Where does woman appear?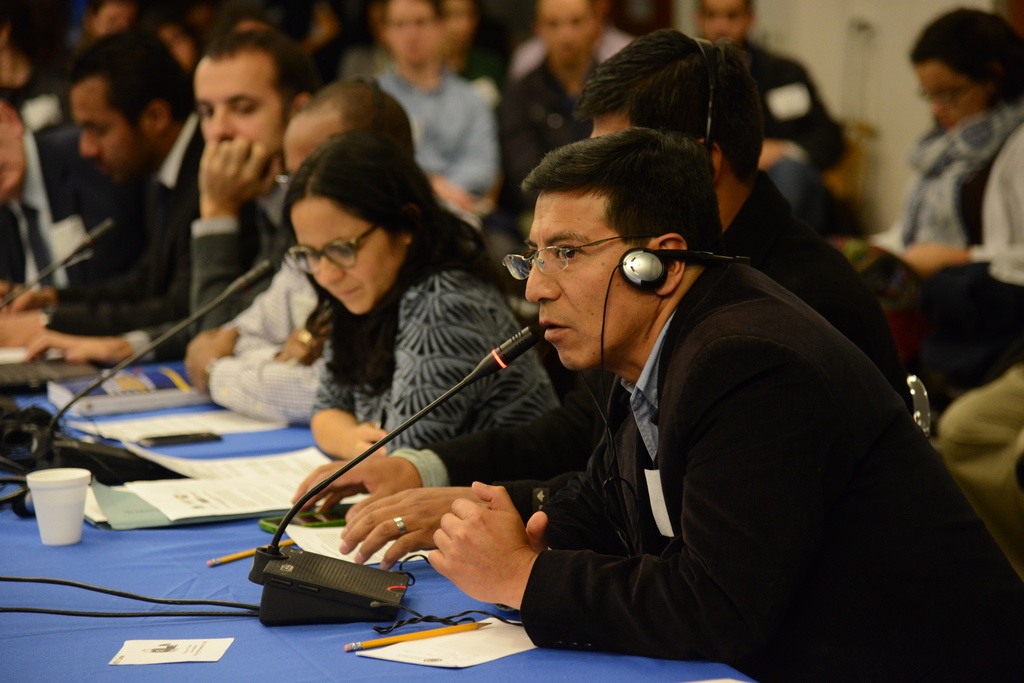
Appears at left=356, top=0, right=497, bottom=207.
